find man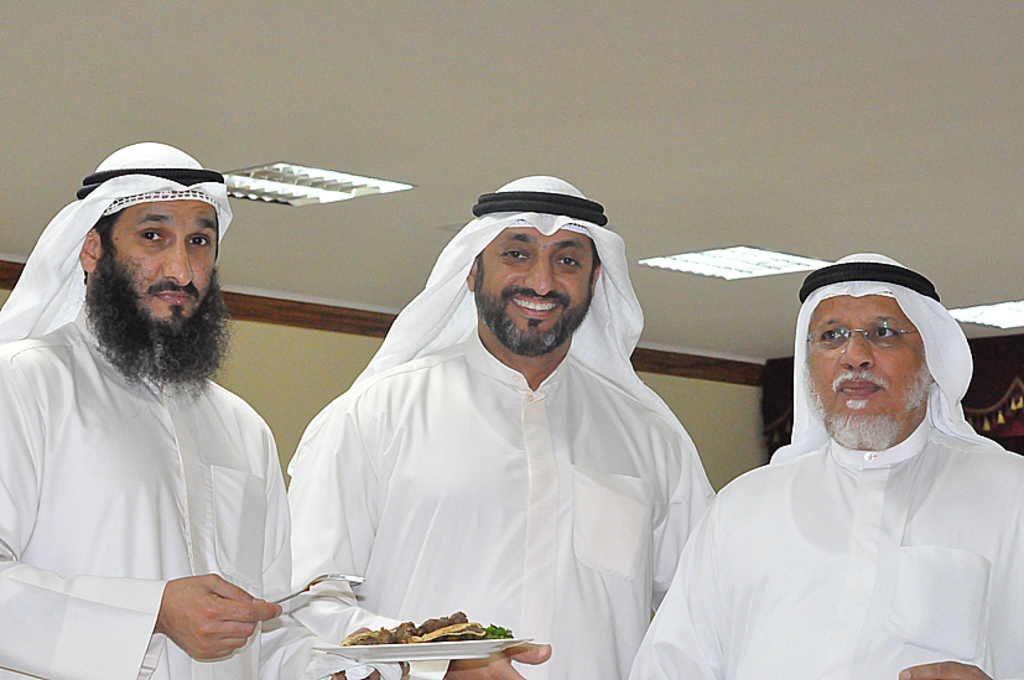
(279,137,714,679)
